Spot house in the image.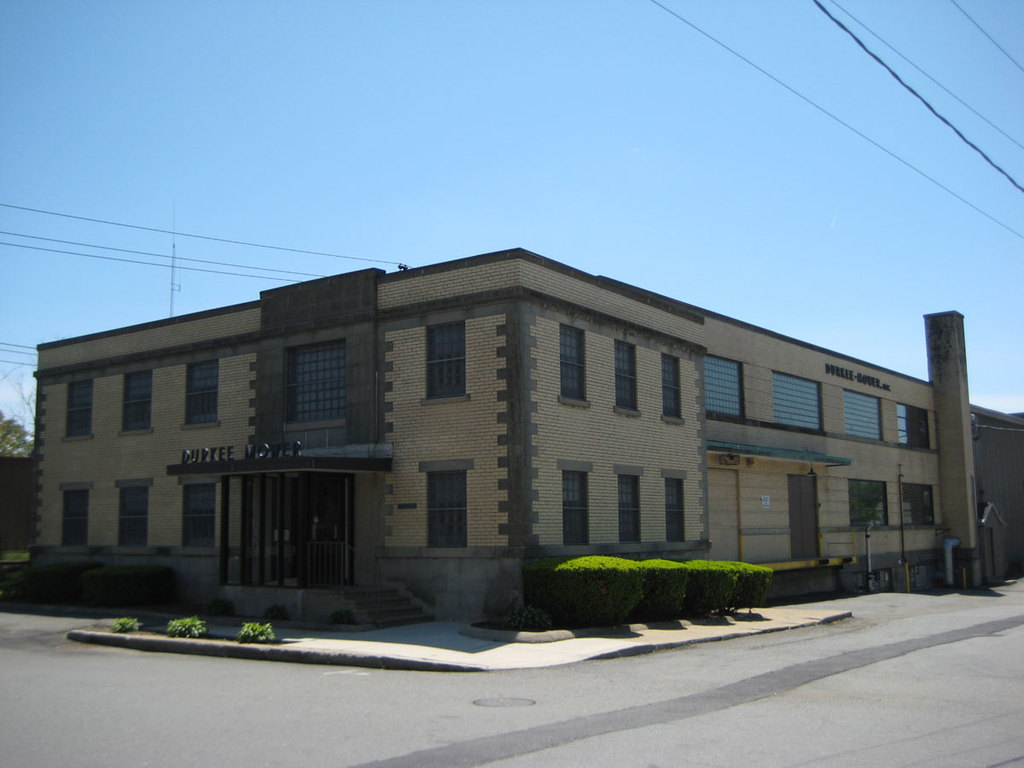
house found at <bbox>29, 245, 1023, 620</bbox>.
